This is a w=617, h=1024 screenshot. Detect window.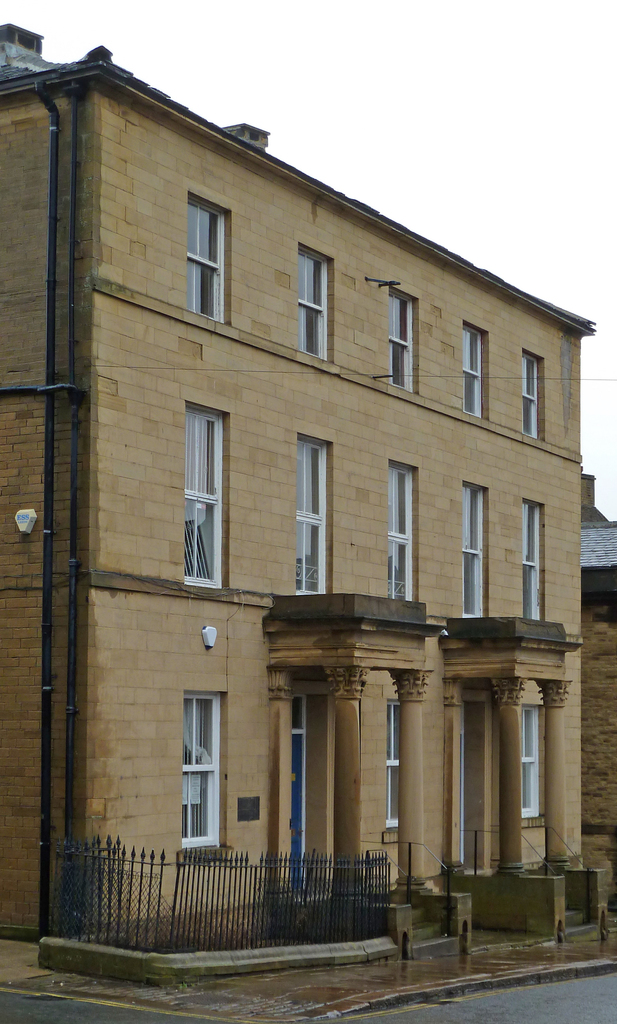
bbox(190, 196, 227, 322).
